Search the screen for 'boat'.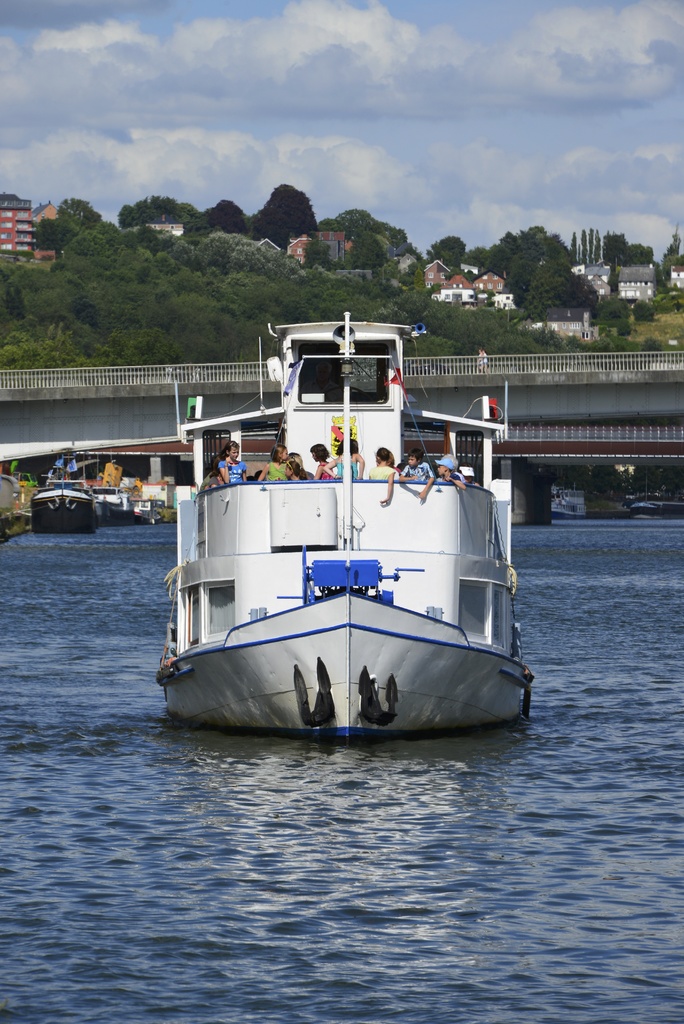
Found at select_region(134, 487, 163, 527).
